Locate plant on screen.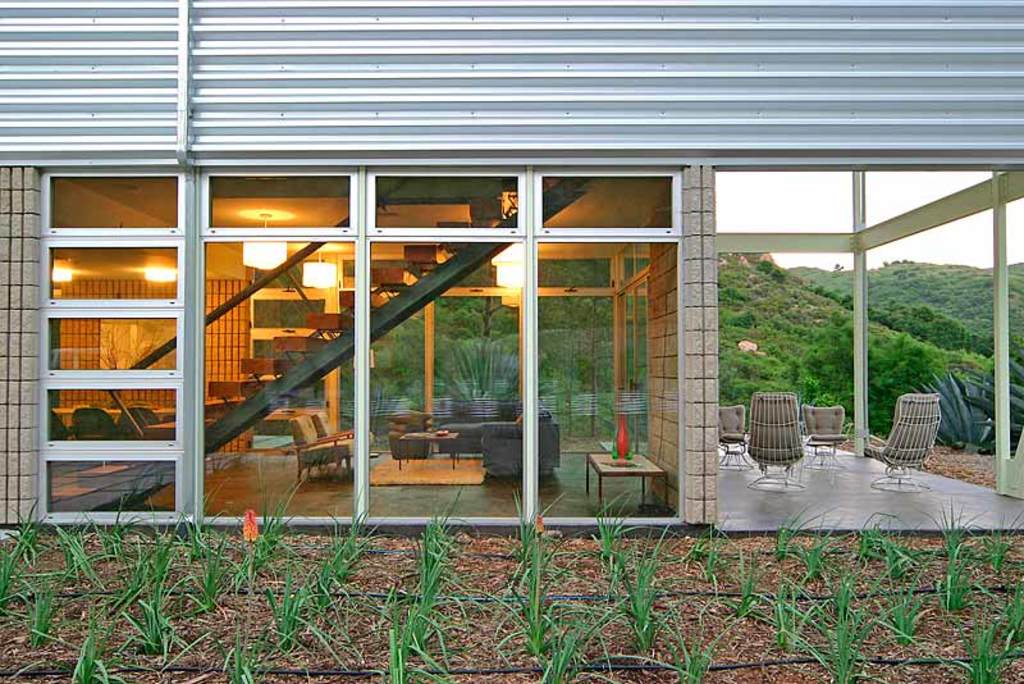
On screen at (855, 512, 909, 571).
